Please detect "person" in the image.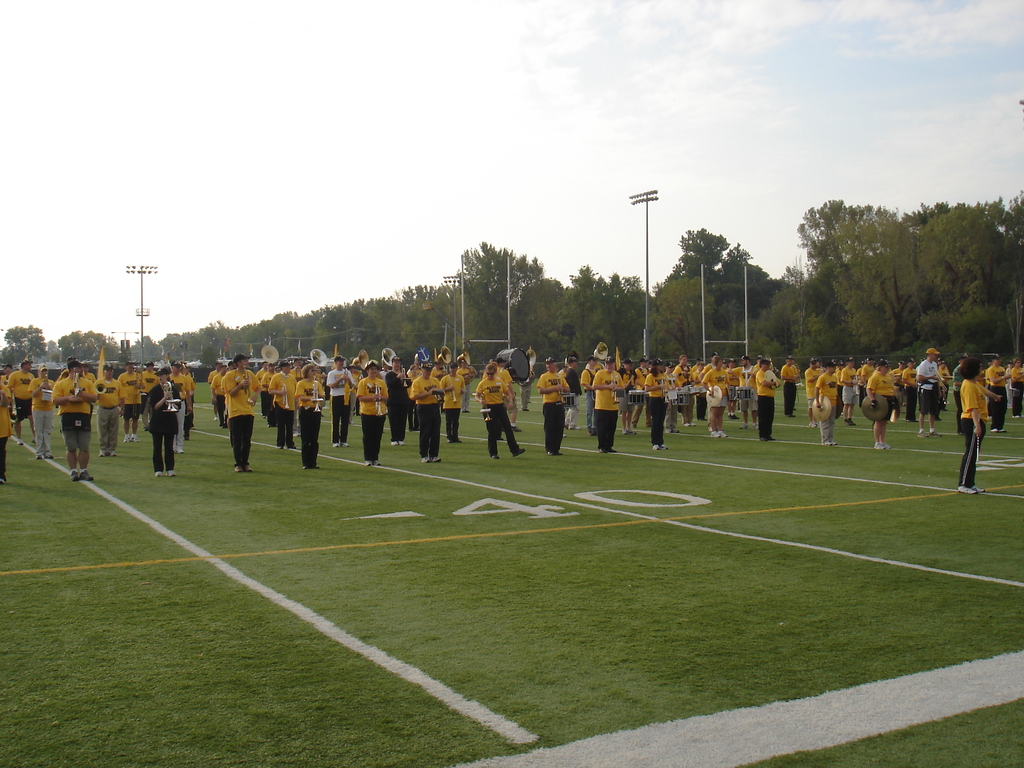
bbox=(940, 364, 949, 401).
